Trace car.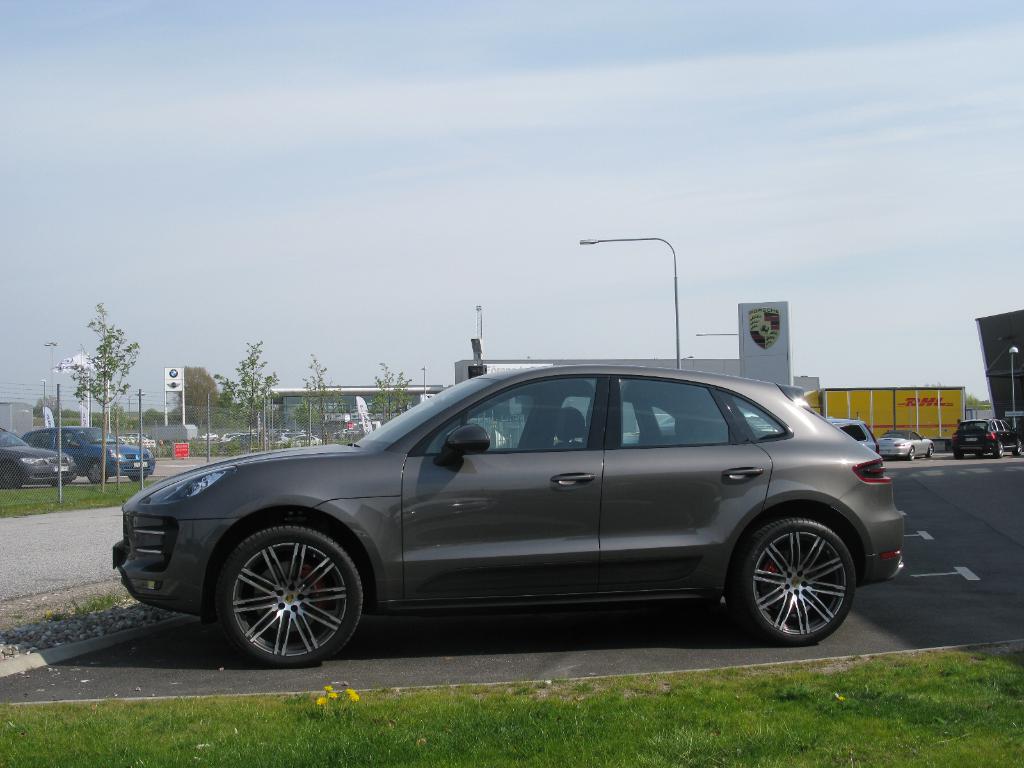
Traced to select_region(111, 365, 907, 669).
